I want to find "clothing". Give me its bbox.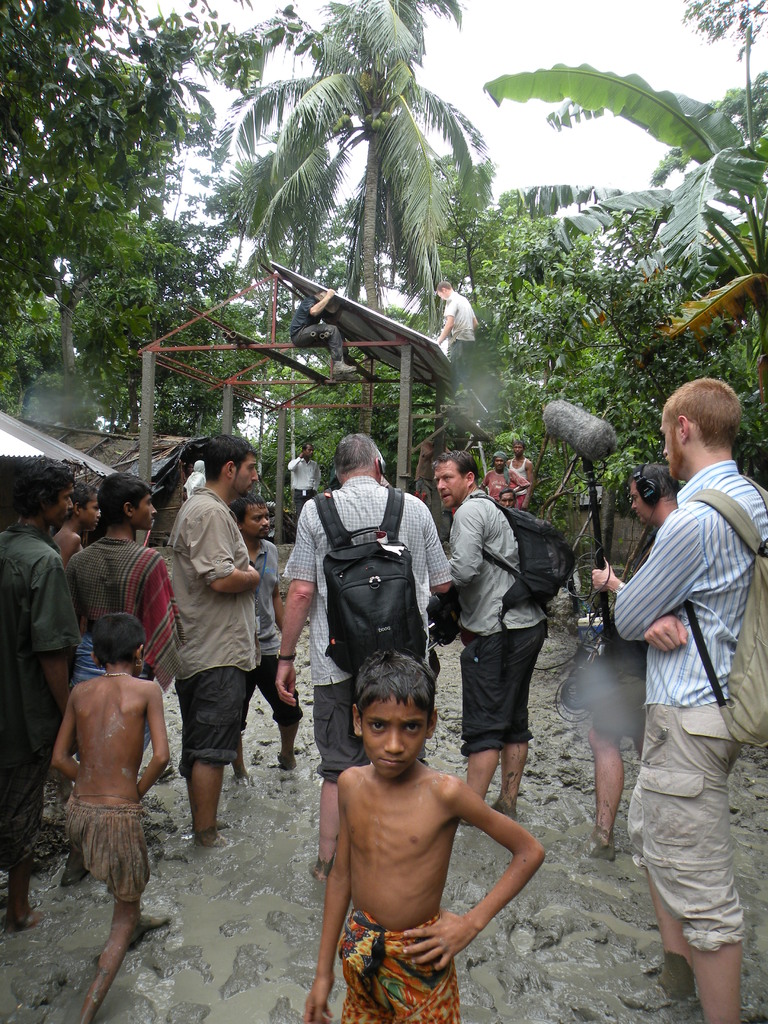
BBox(335, 913, 463, 1023).
